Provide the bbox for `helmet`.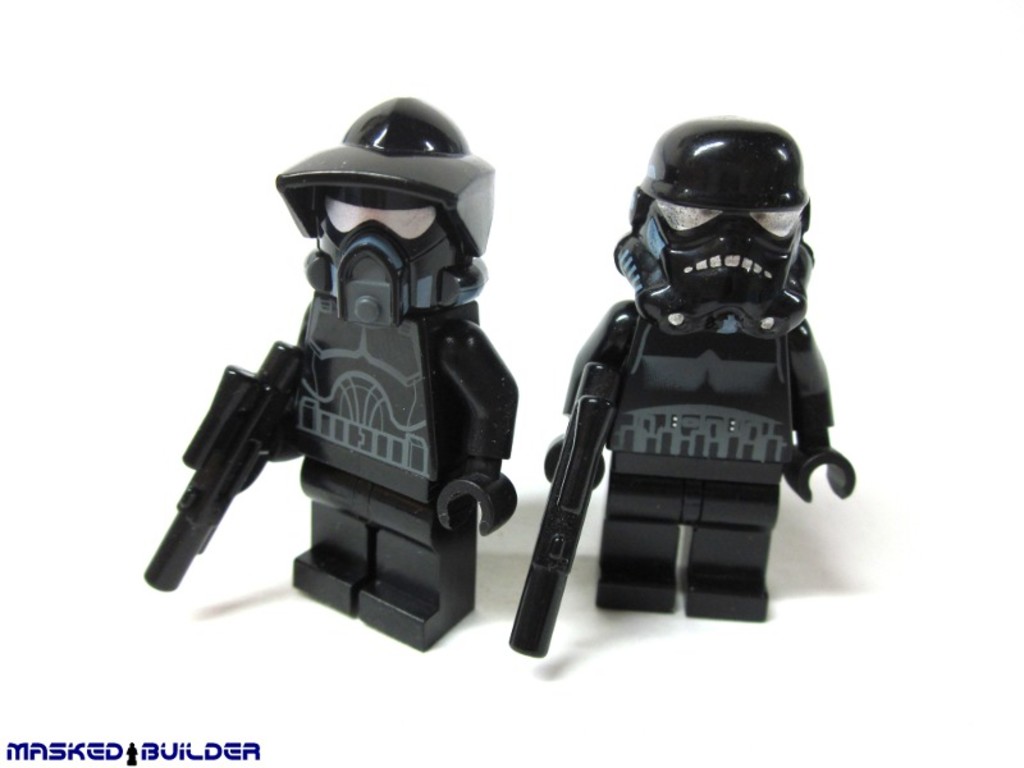
pyautogui.locateOnScreen(611, 123, 819, 342).
